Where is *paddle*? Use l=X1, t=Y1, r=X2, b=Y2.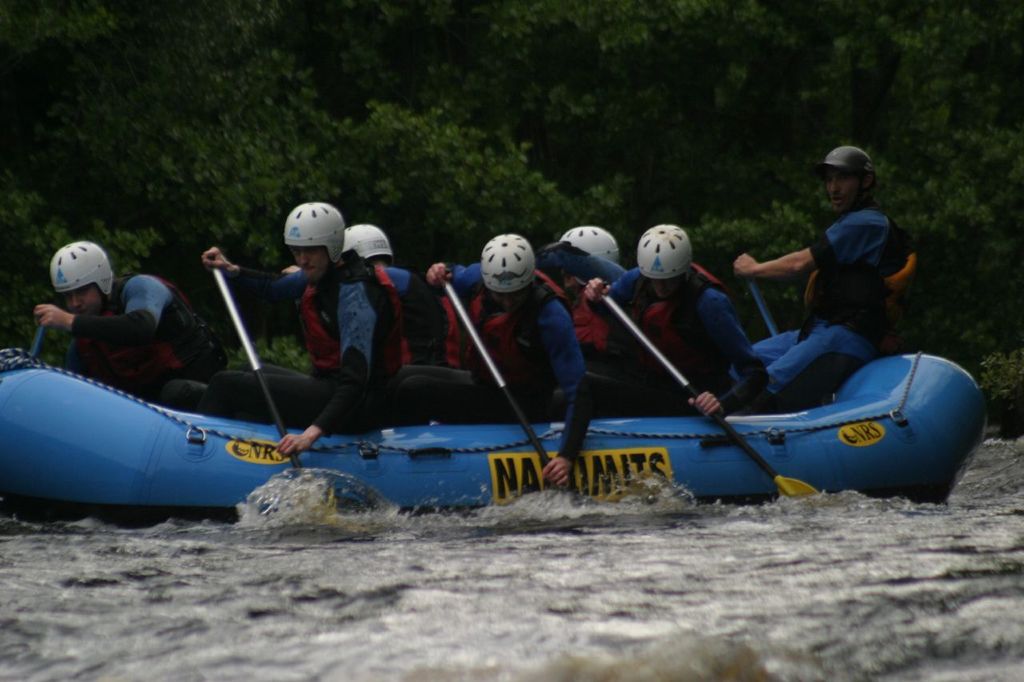
l=209, t=267, r=305, b=479.
